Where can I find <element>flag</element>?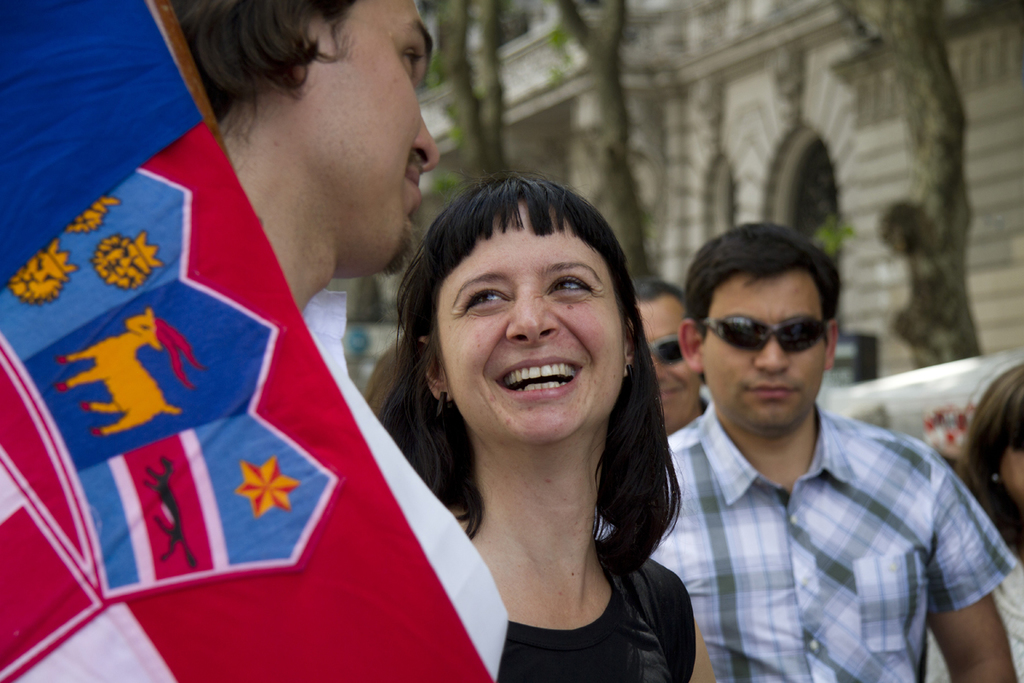
You can find it at 0 0 494 682.
